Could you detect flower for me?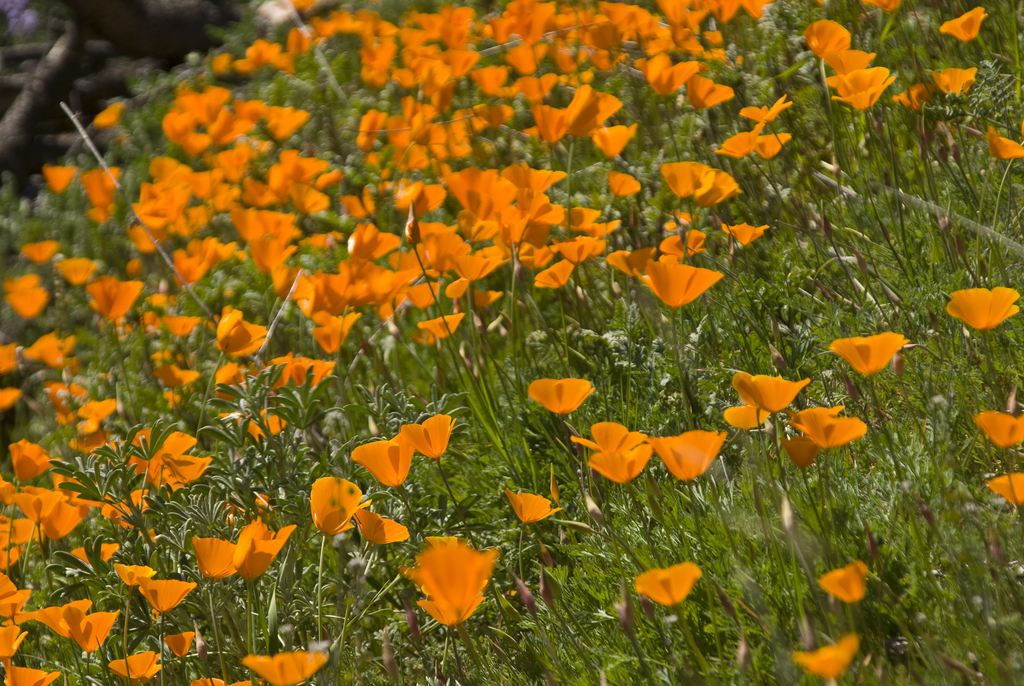
Detection result: 984,462,1023,509.
